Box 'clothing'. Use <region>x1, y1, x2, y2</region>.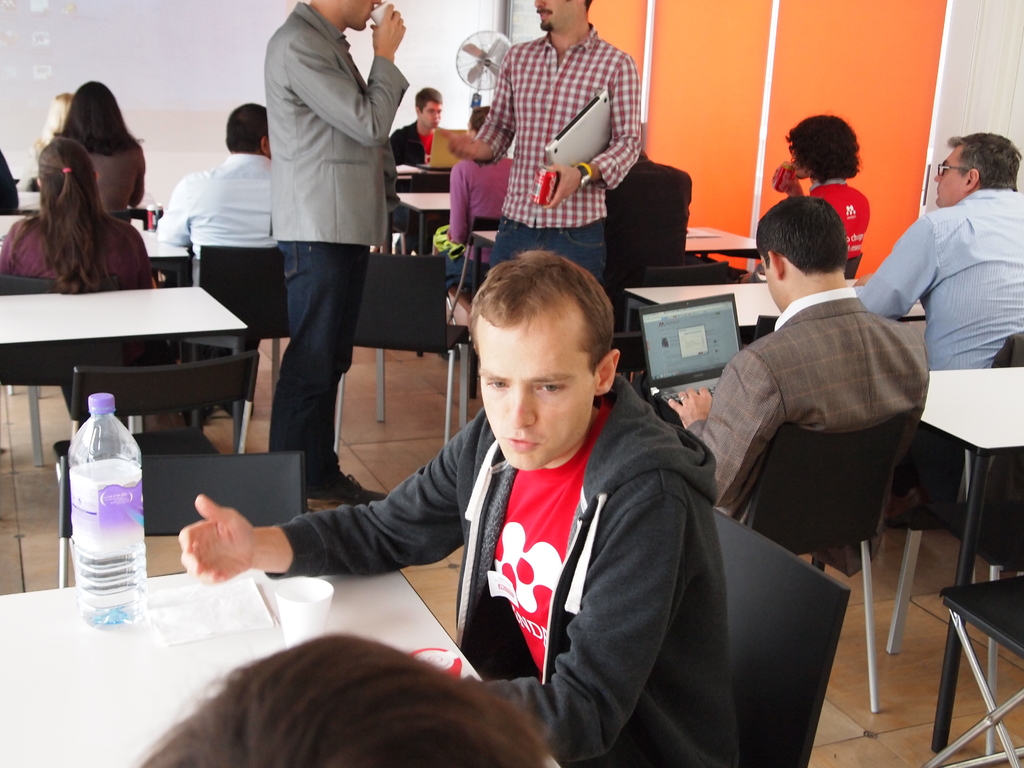
<region>857, 188, 1023, 369</region>.
